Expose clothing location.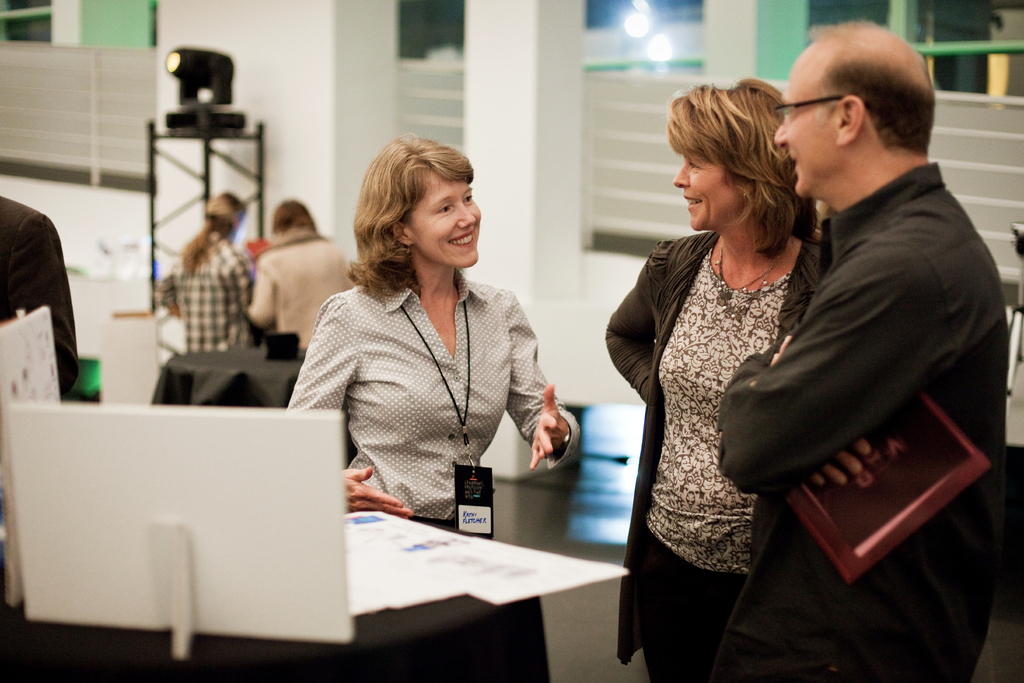
Exposed at box(152, 231, 257, 352).
